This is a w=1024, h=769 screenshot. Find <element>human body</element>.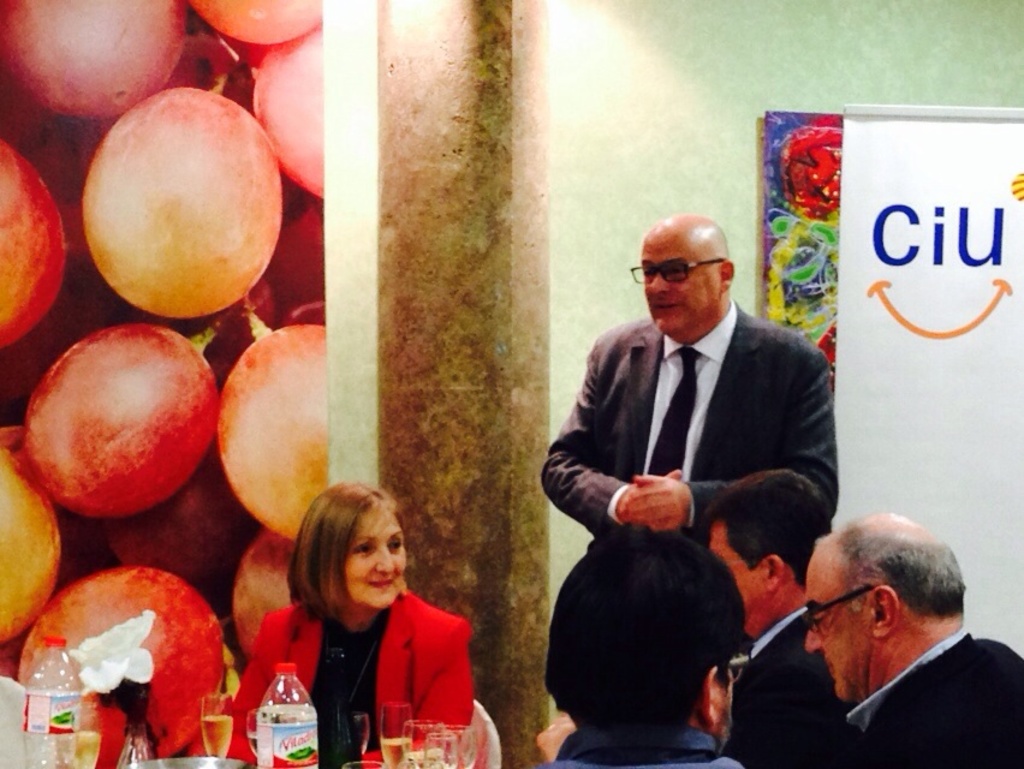
Bounding box: crop(234, 487, 478, 768).
